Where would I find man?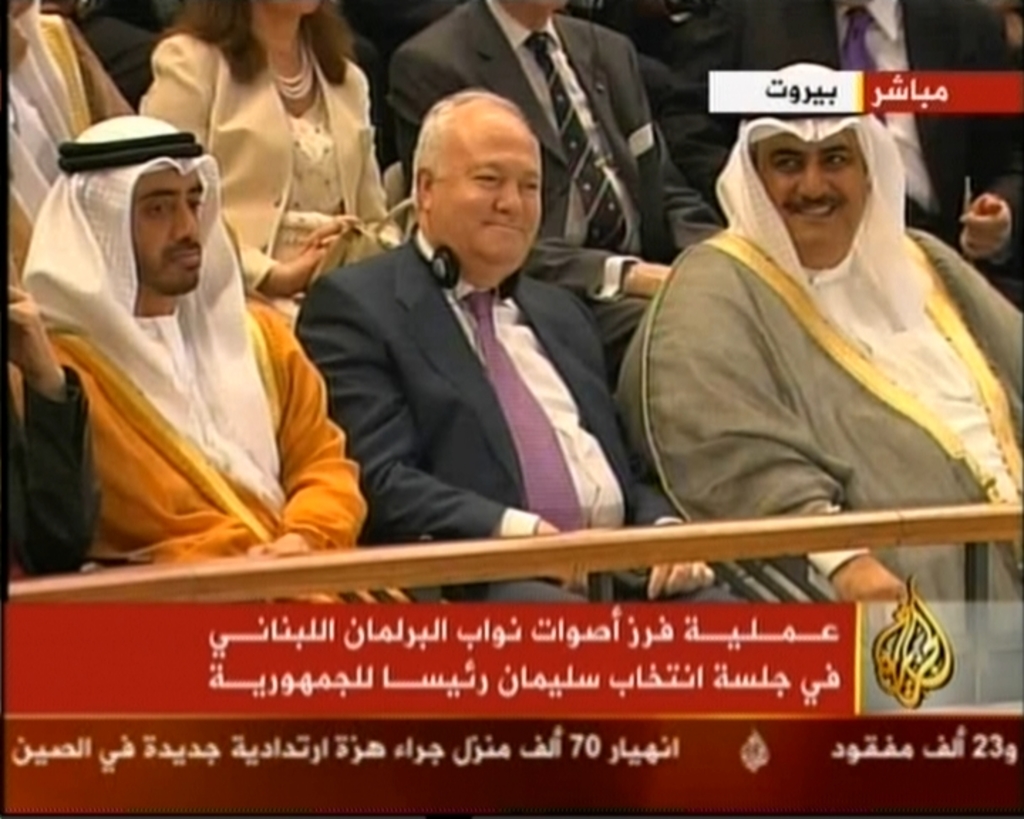
At BBox(283, 88, 657, 572).
